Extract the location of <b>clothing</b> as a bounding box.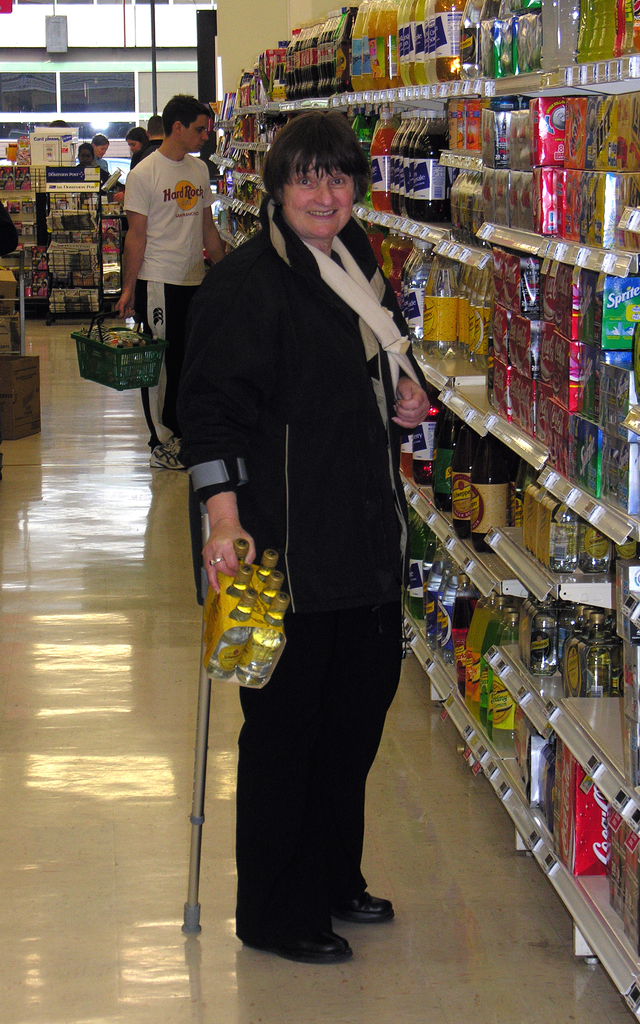
Rect(87, 154, 120, 174).
